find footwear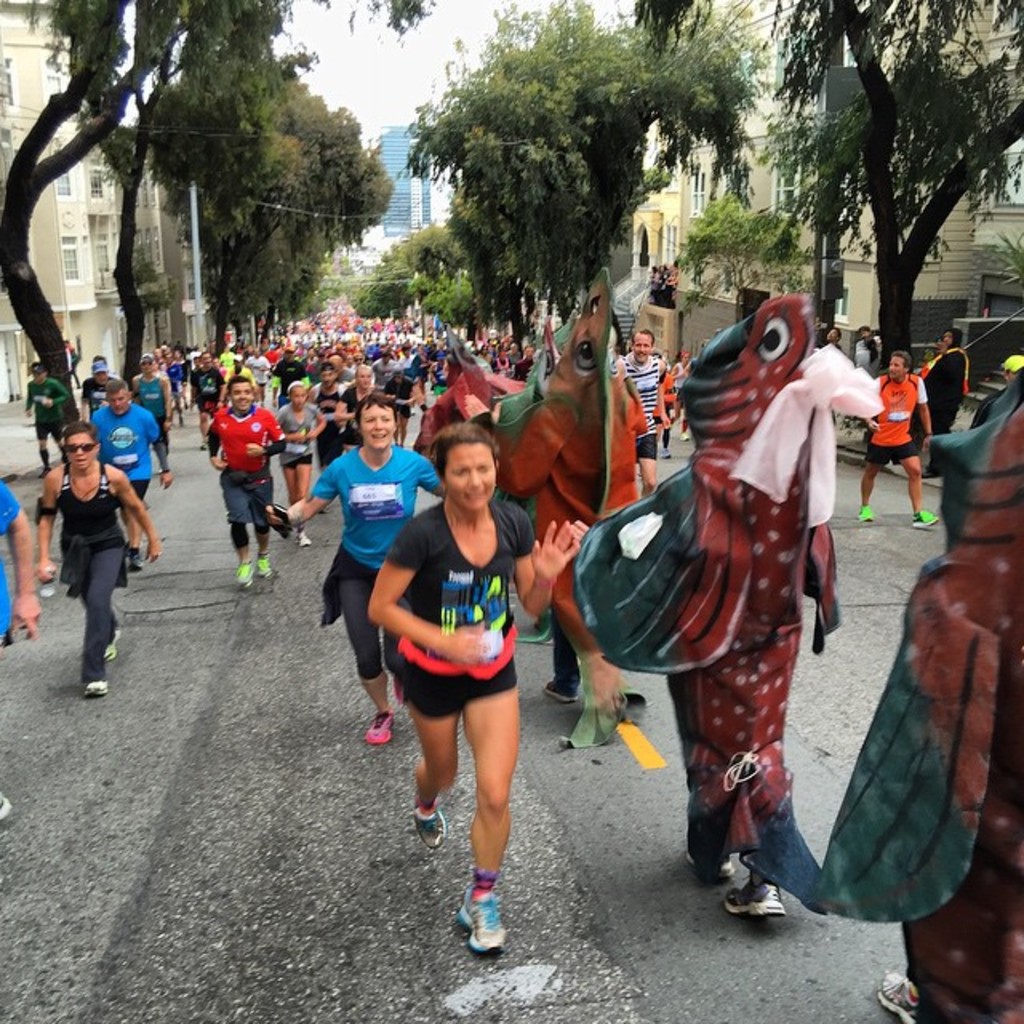
rect(858, 496, 875, 520)
